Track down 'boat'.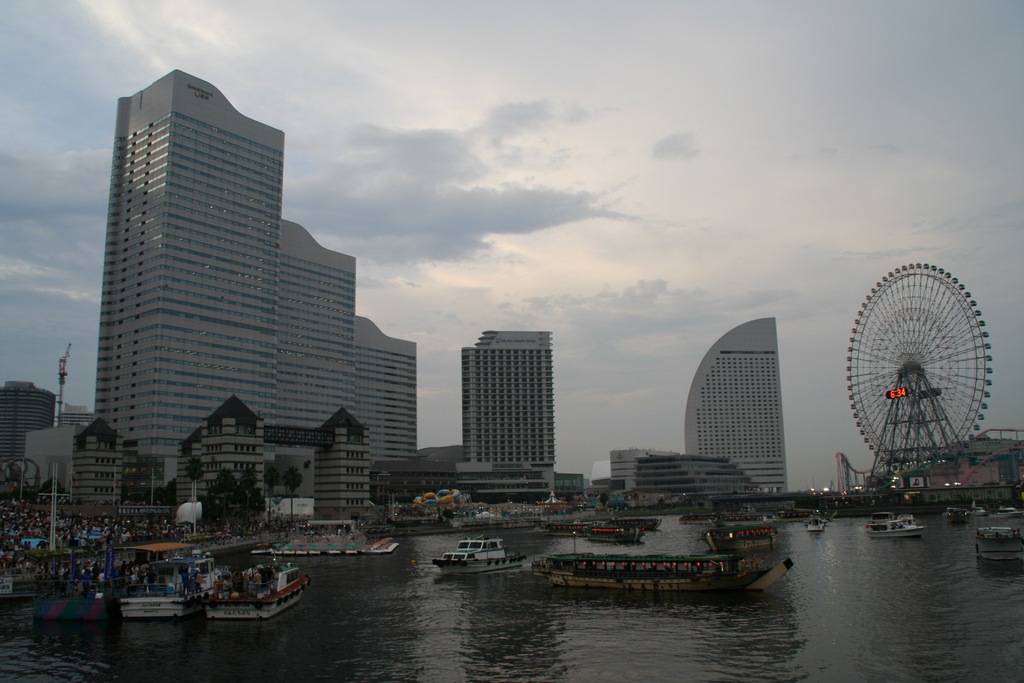
Tracked to detection(799, 515, 831, 530).
